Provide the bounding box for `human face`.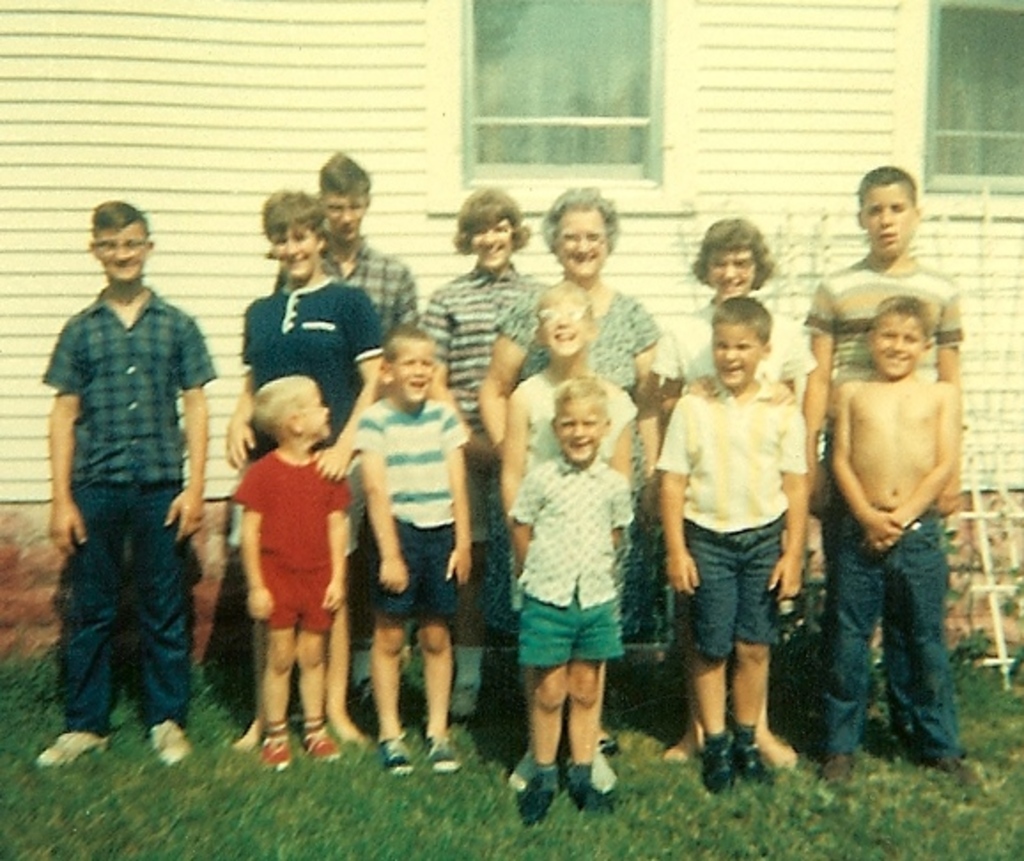
locate(477, 213, 510, 260).
